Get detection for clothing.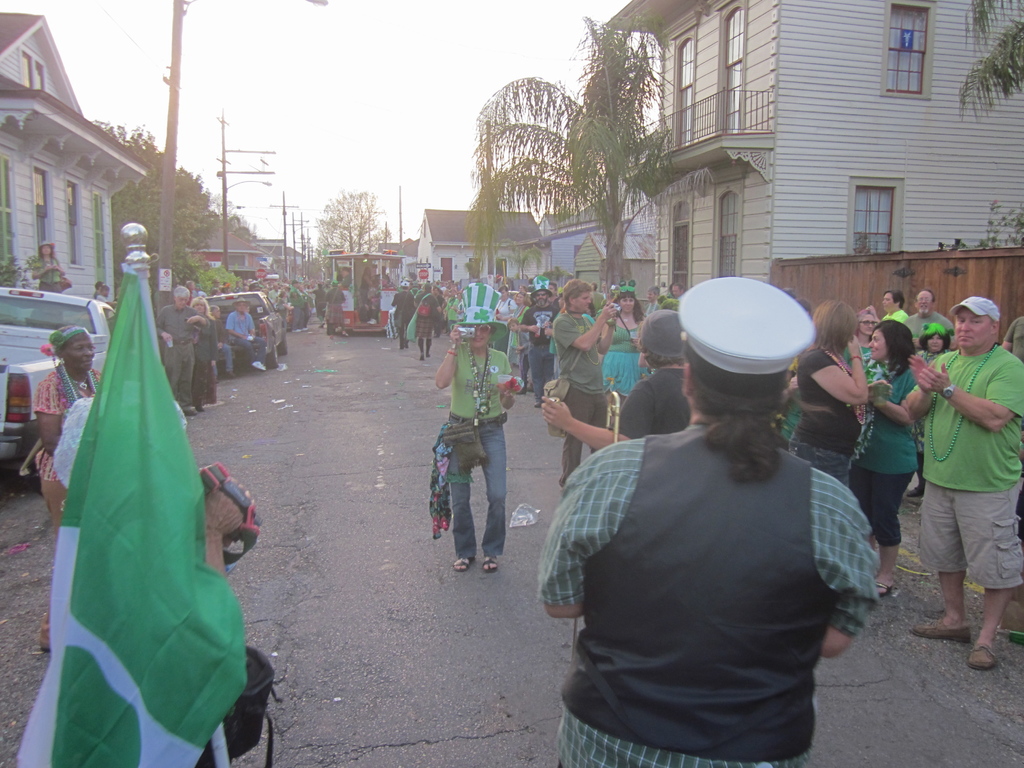
Detection: select_region(391, 292, 413, 344).
